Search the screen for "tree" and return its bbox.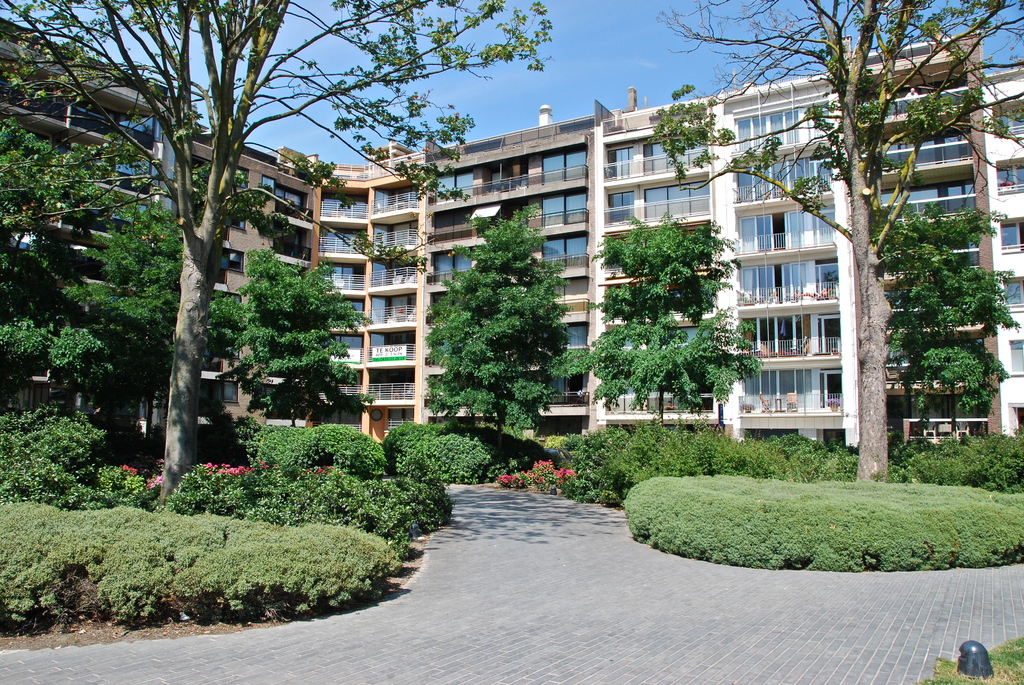
Found: l=564, t=209, r=764, b=445.
